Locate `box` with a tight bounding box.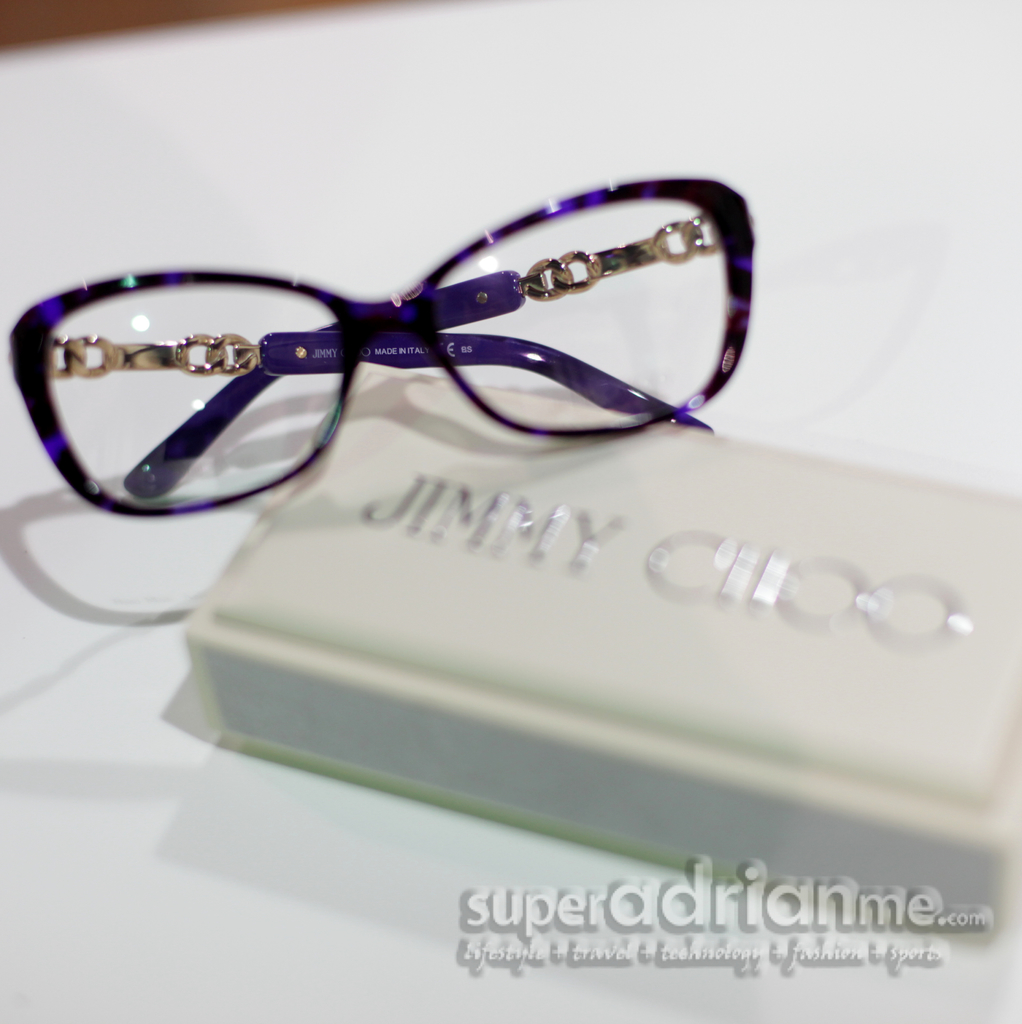
[left=186, top=372, right=1021, bottom=946].
